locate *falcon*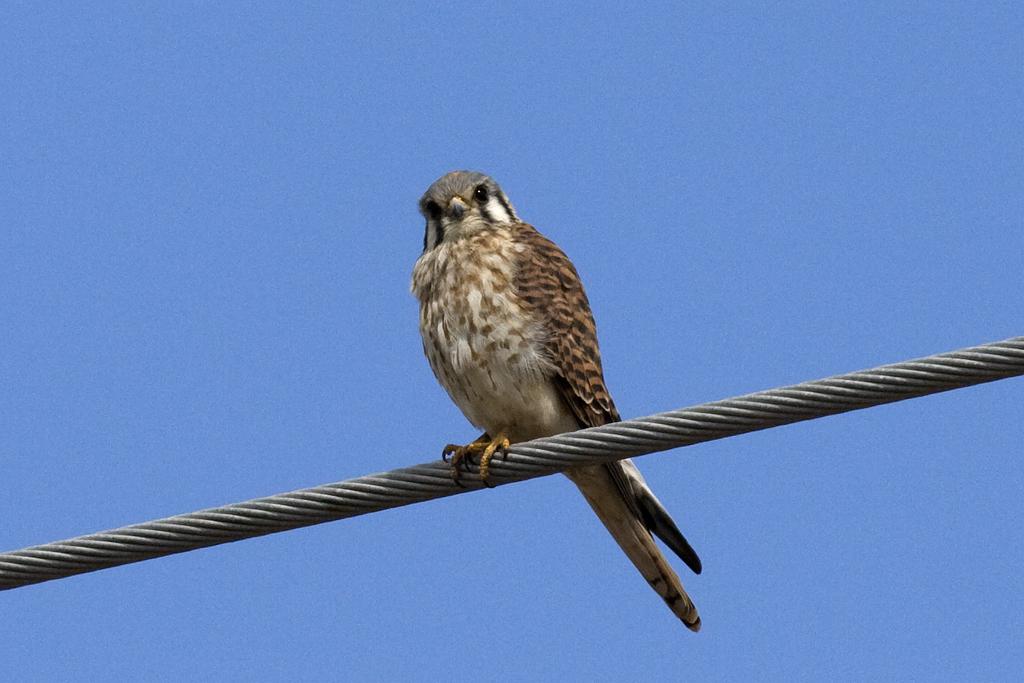
(400,168,700,640)
